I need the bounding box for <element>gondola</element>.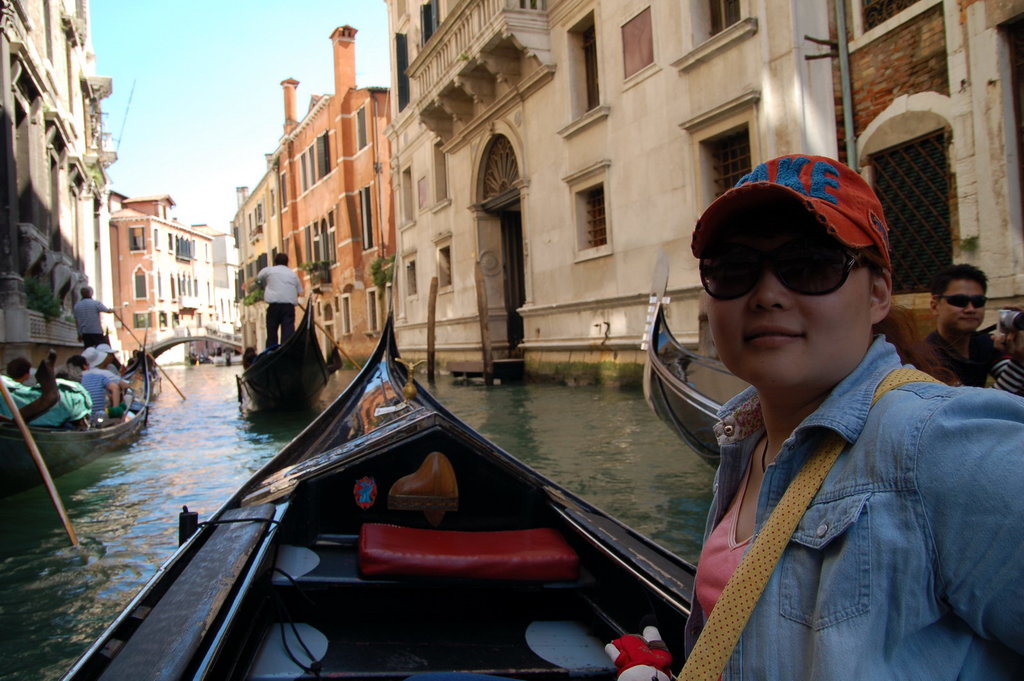
Here it is: locate(627, 229, 762, 478).
